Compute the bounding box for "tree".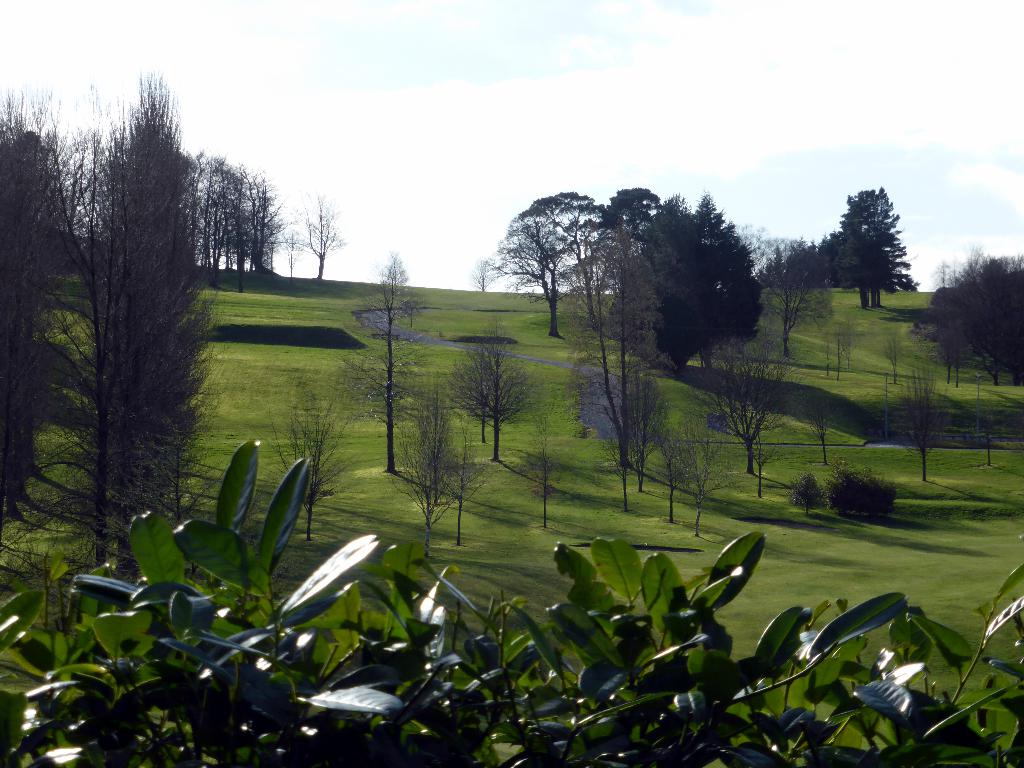
[left=752, top=252, right=836, bottom=353].
